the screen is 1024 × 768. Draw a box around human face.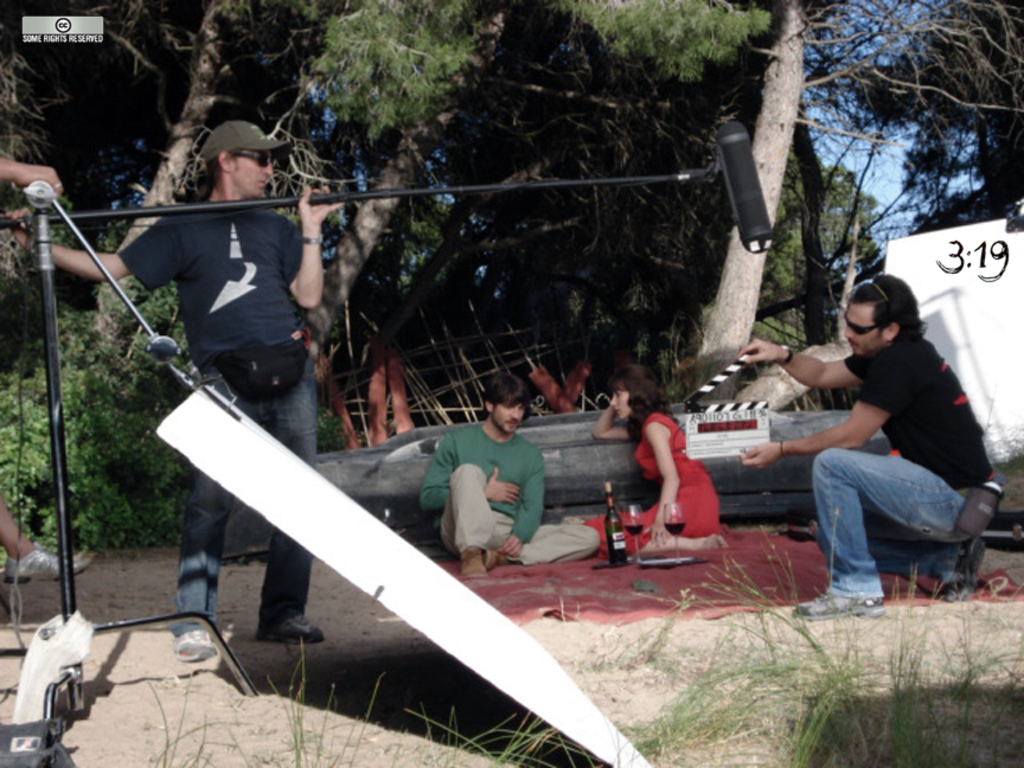
<region>612, 386, 629, 416</region>.
